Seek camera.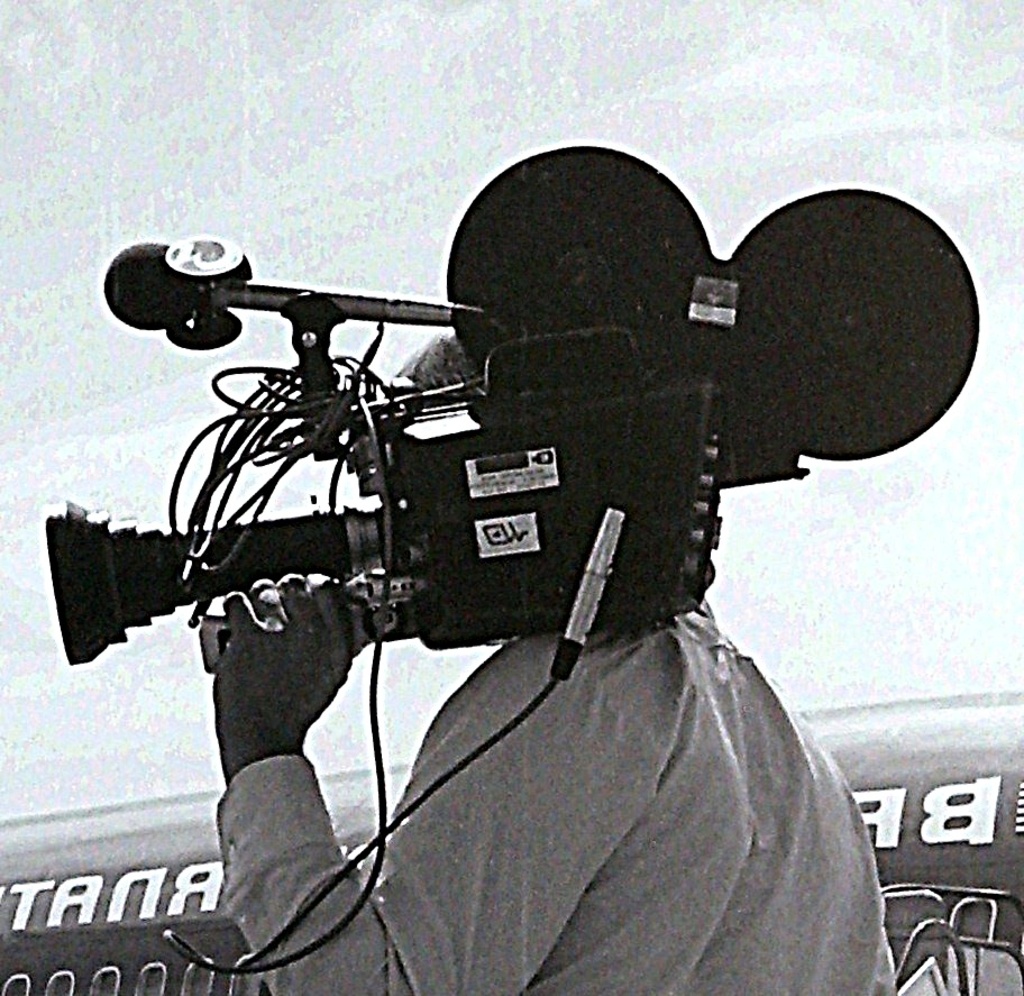
46:140:985:655.
